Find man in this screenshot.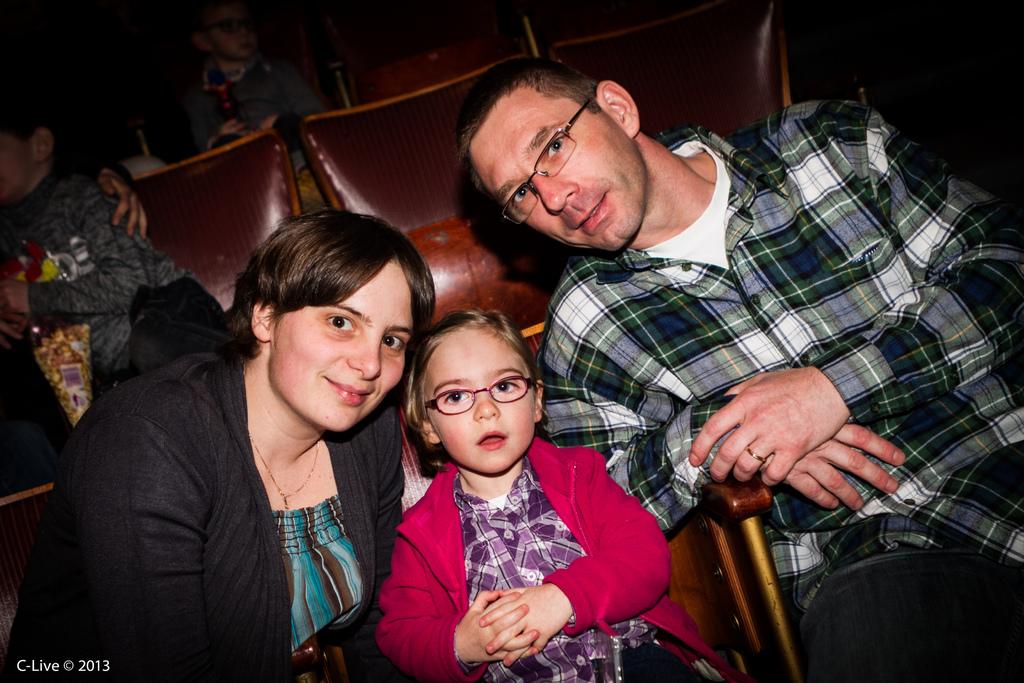
The bounding box for man is Rect(470, 95, 1023, 682).
